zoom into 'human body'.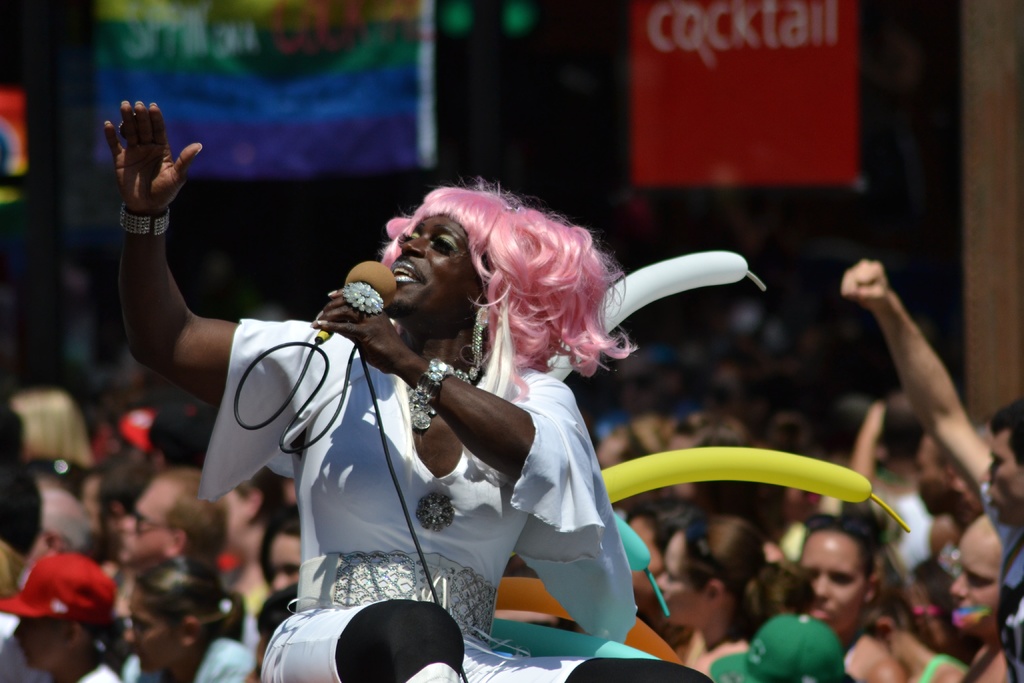
Zoom target: [left=801, top=520, right=934, bottom=682].
